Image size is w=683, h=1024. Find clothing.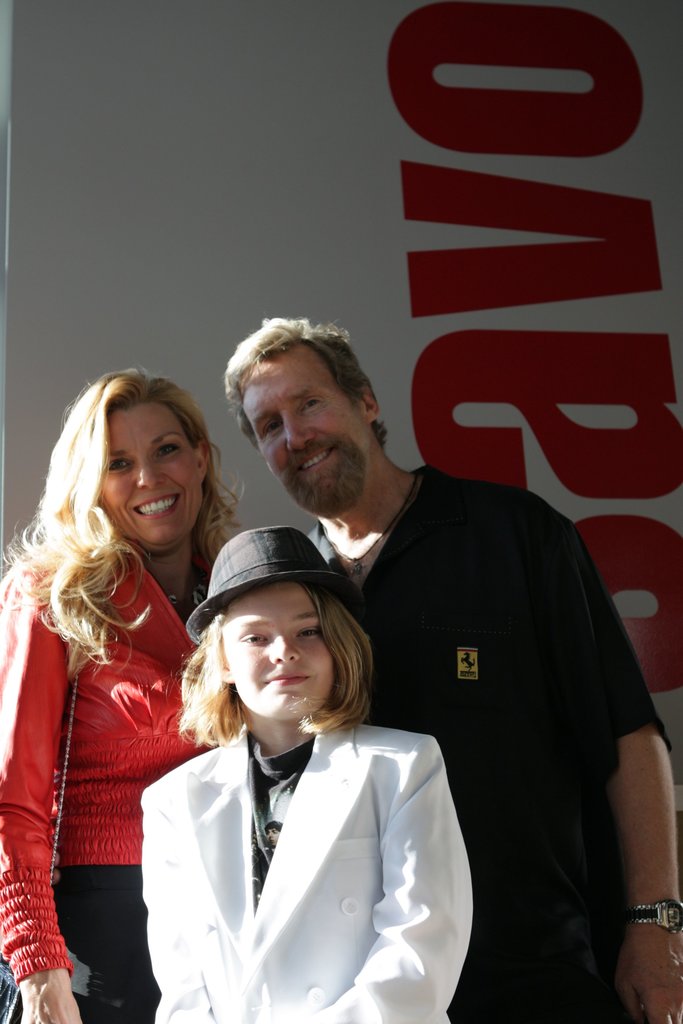
box(0, 507, 286, 1023).
